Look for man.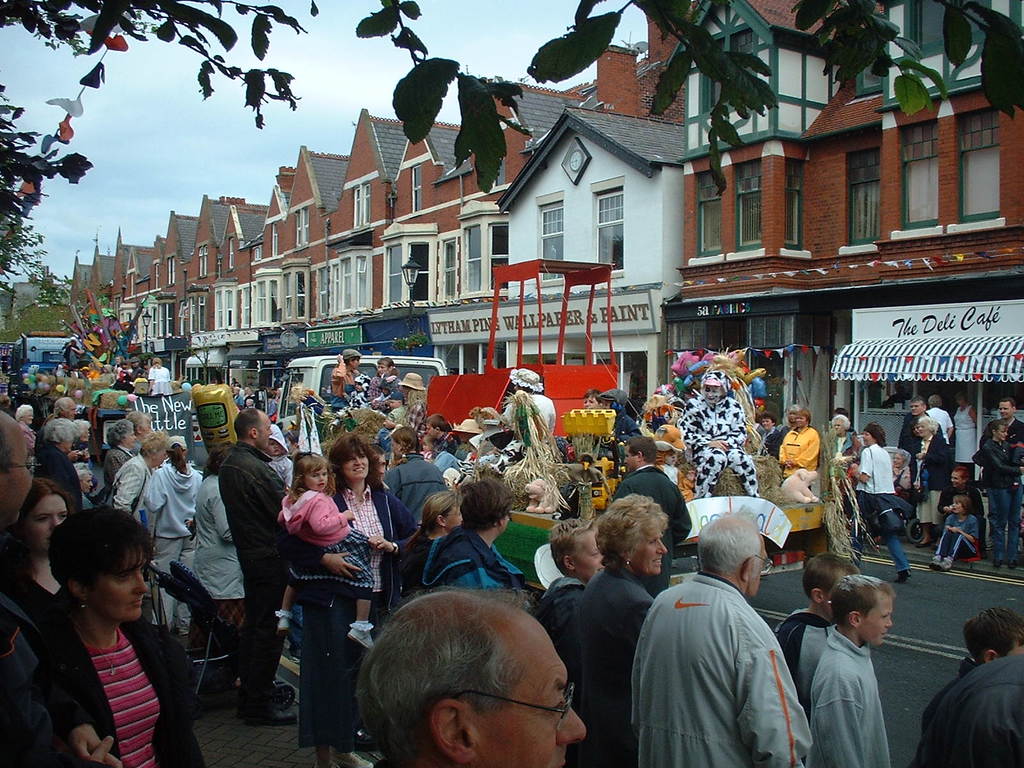
Found: [x1=360, y1=585, x2=585, y2=767].
